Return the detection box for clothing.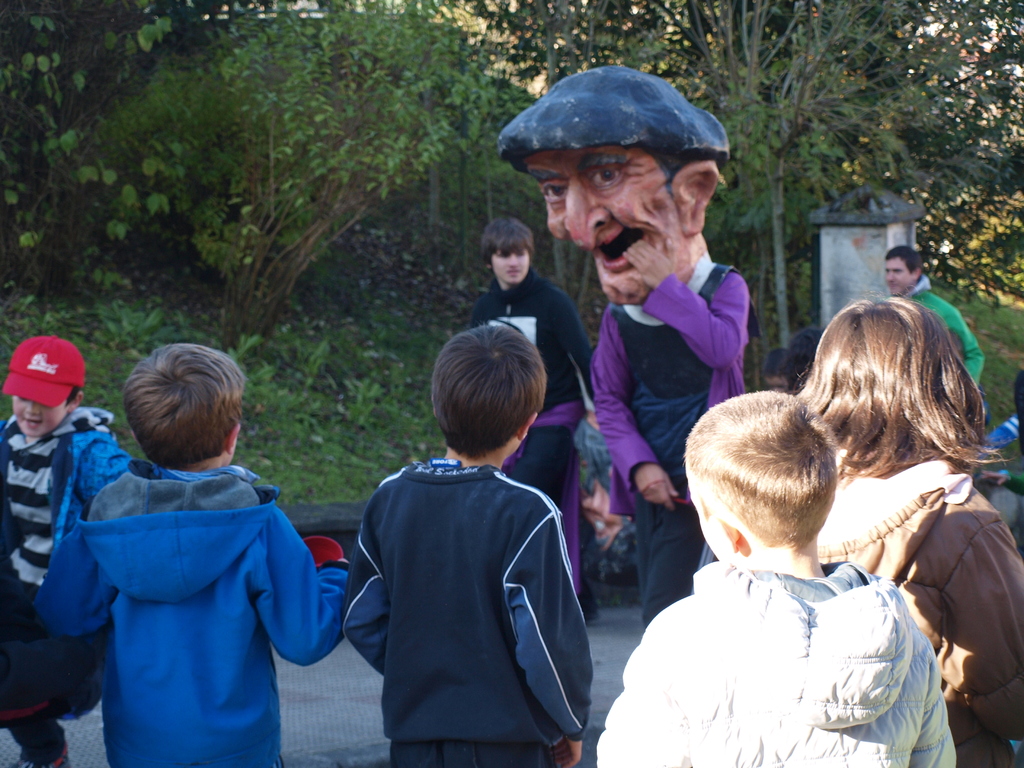
locate(897, 273, 980, 384).
